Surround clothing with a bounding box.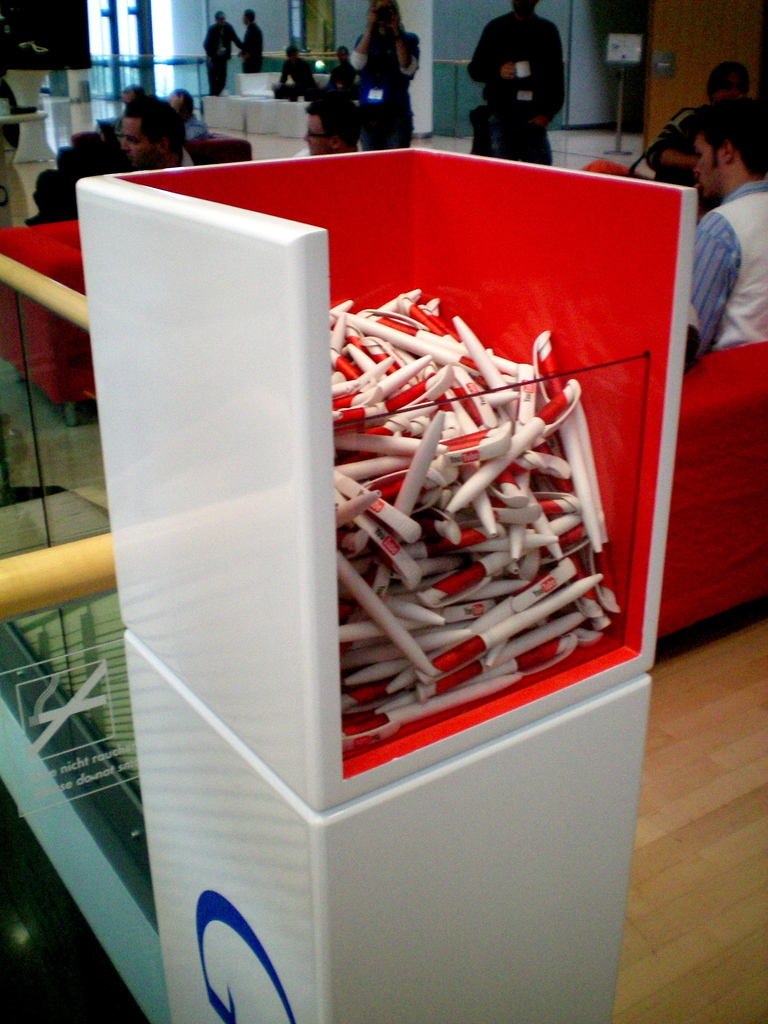
bbox=[200, 17, 236, 88].
